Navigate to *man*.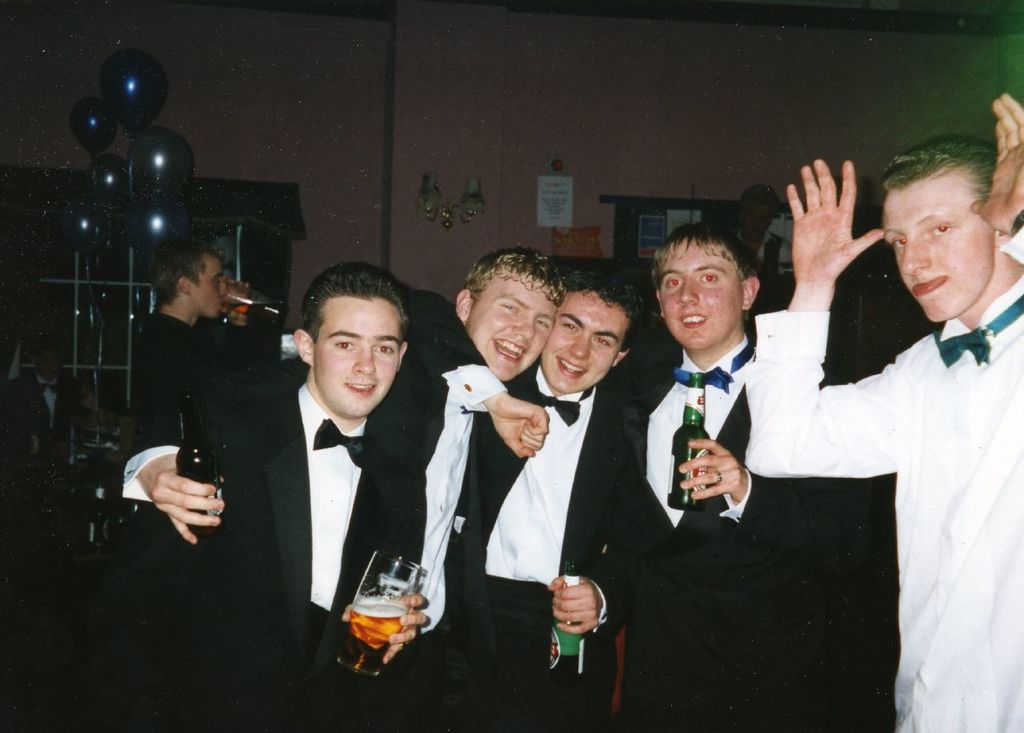
Navigation target: crop(758, 125, 1002, 721).
